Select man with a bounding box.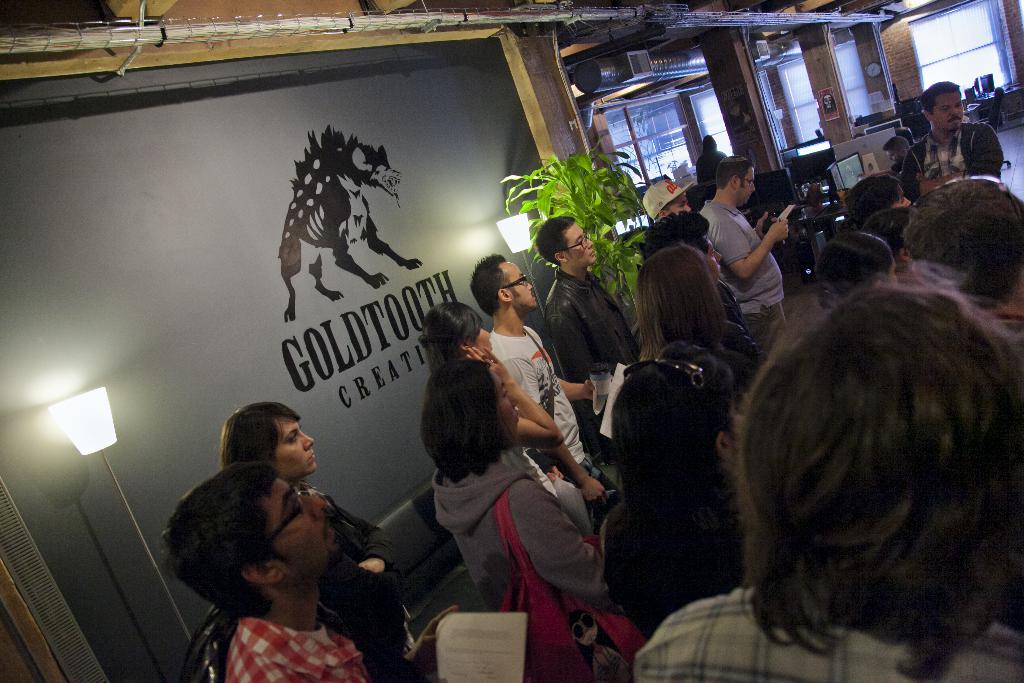
(left=632, top=268, right=1023, bottom=680).
